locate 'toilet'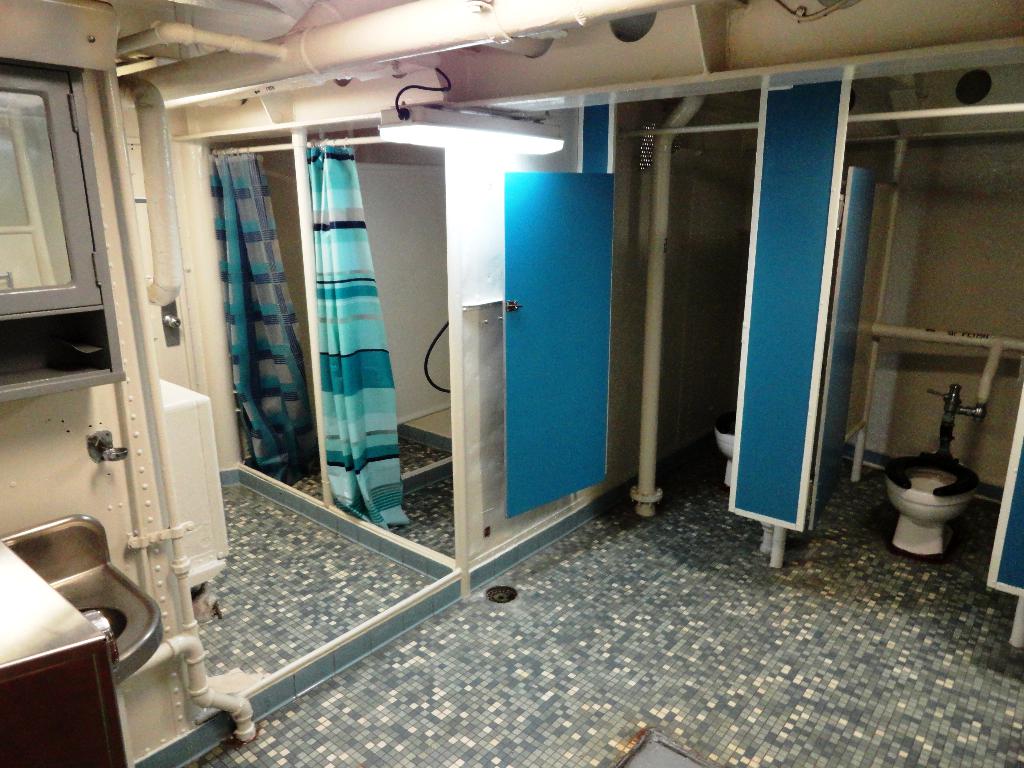
863/444/1005/547
